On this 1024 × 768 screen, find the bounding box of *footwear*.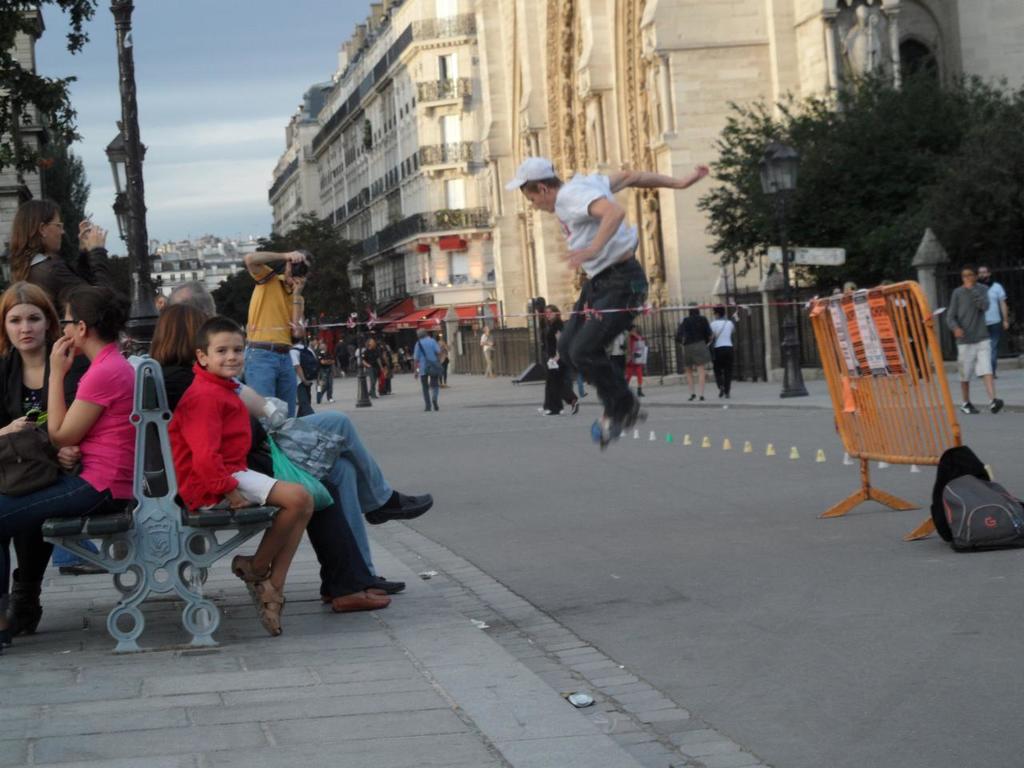
Bounding box: l=62, t=558, r=110, b=576.
